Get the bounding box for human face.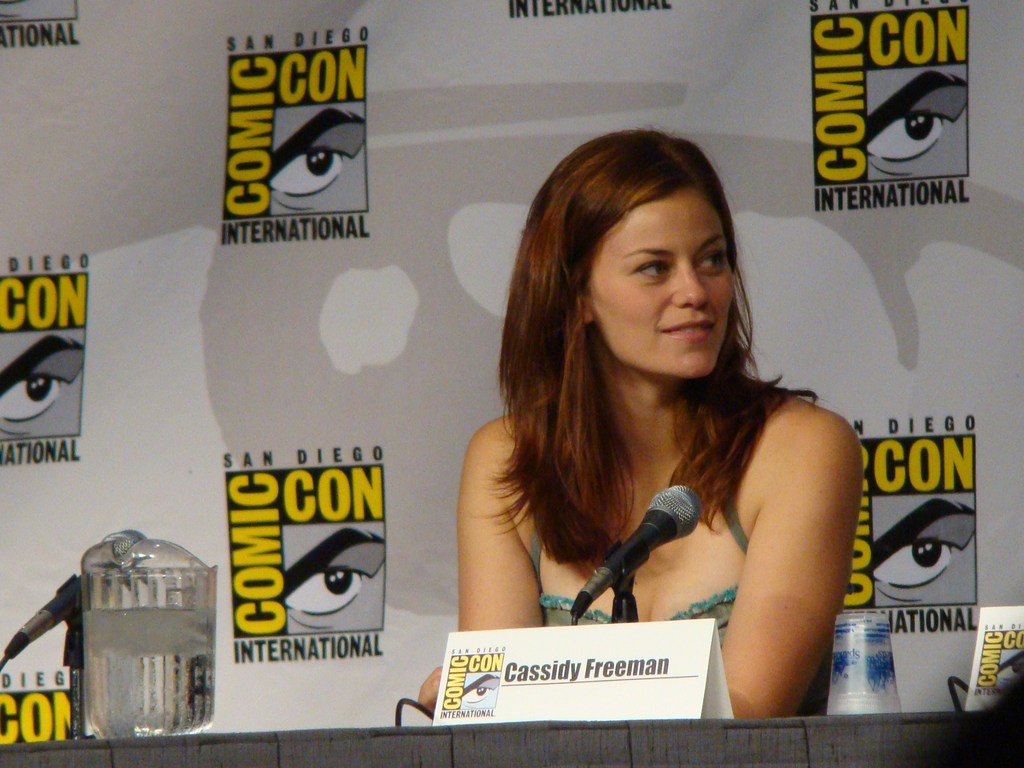
pyautogui.locateOnScreen(273, 97, 371, 209).
